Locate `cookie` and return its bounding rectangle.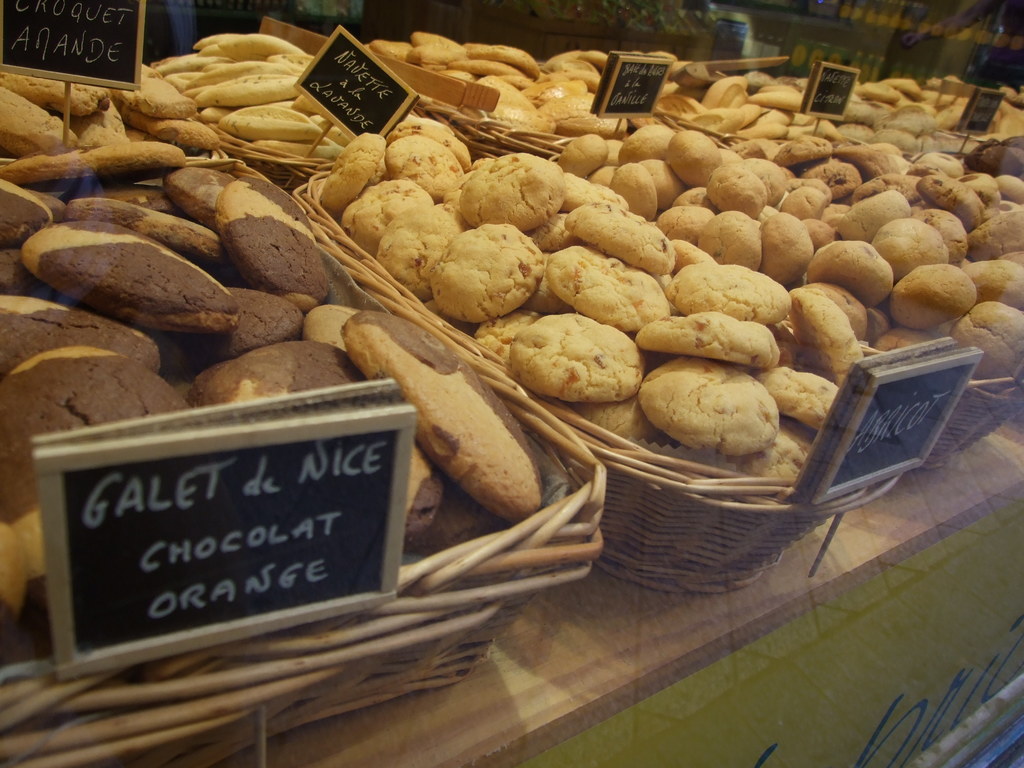
[413, 31, 465, 52].
